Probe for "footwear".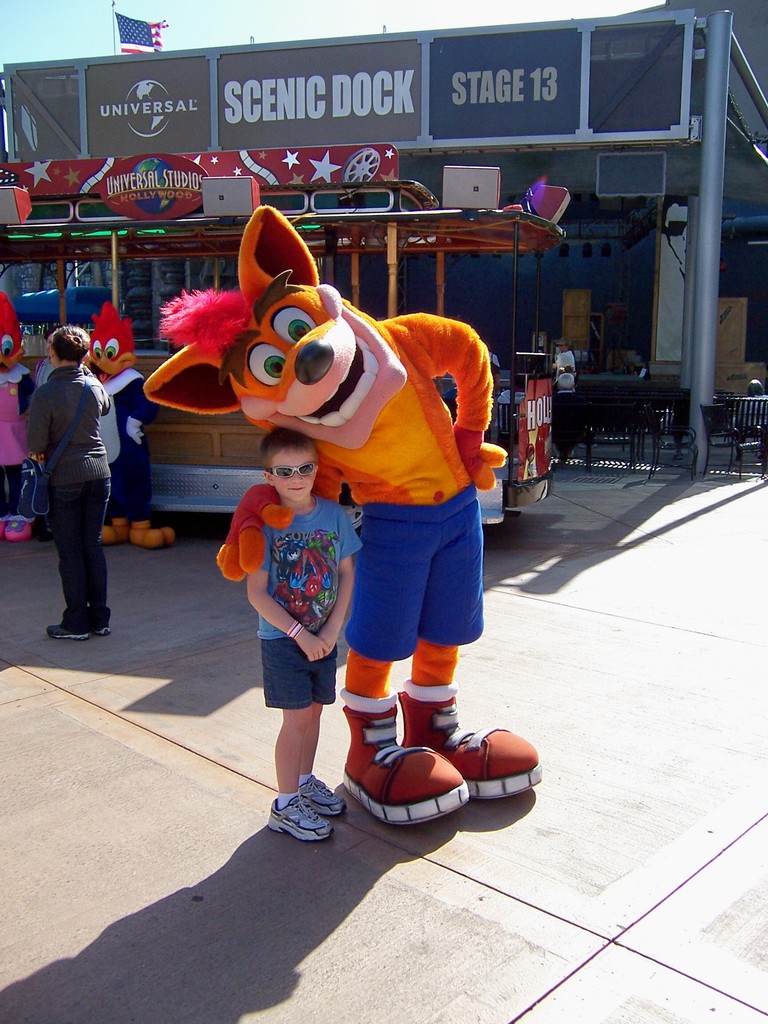
Probe result: x1=356, y1=723, x2=496, y2=824.
